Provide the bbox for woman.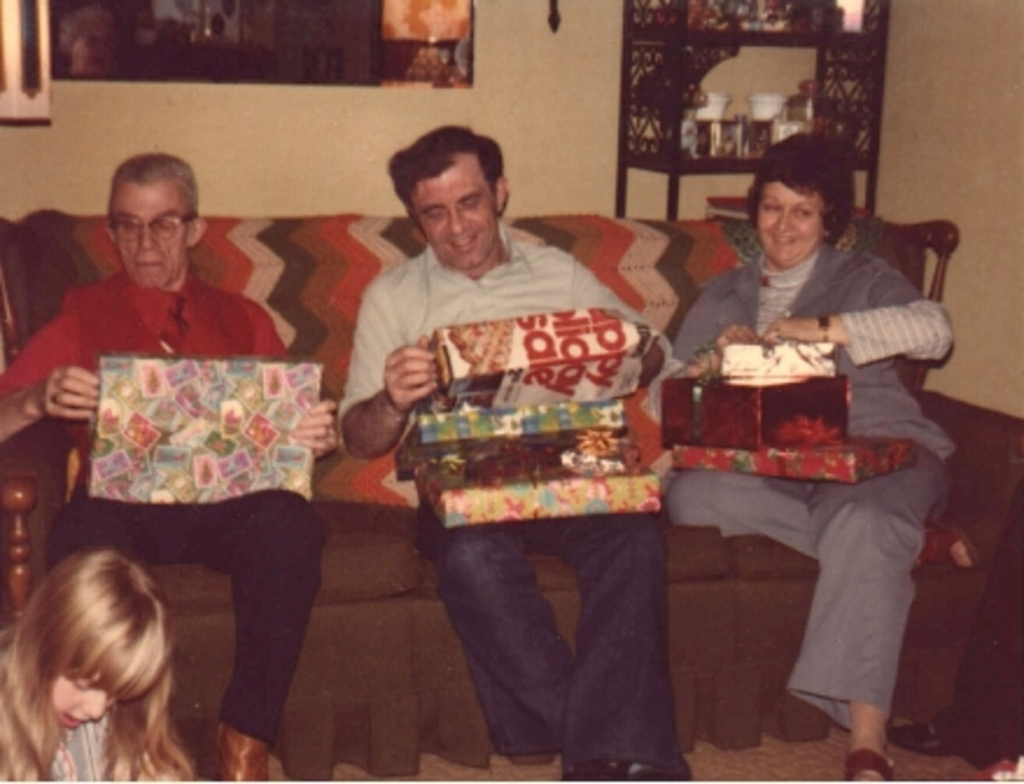
{"left": 0, "top": 546, "right": 196, "bottom": 782}.
